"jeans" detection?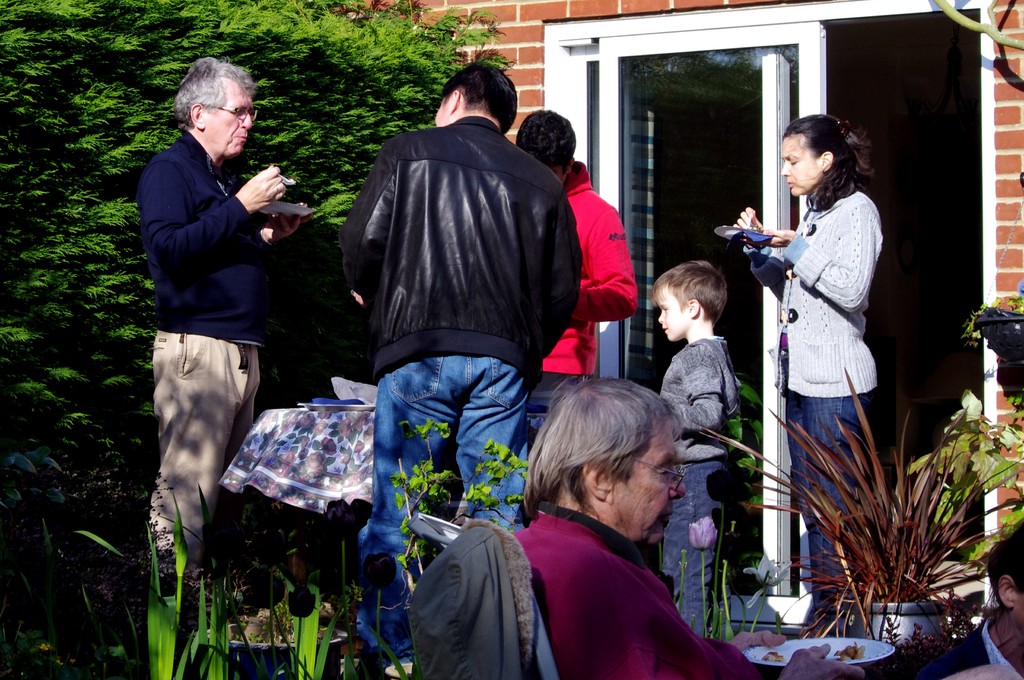
(left=788, top=394, right=872, bottom=624)
